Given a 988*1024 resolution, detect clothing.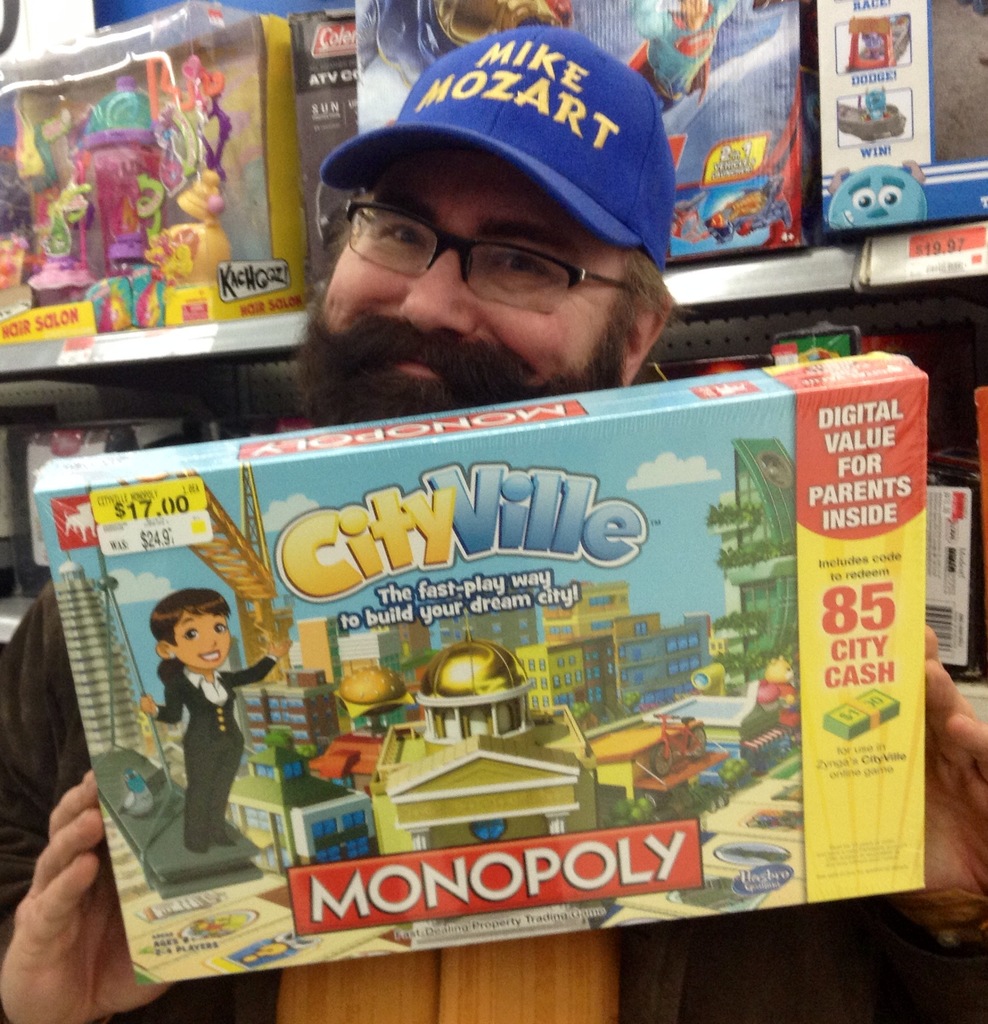
x1=0, y1=577, x2=987, y2=1023.
